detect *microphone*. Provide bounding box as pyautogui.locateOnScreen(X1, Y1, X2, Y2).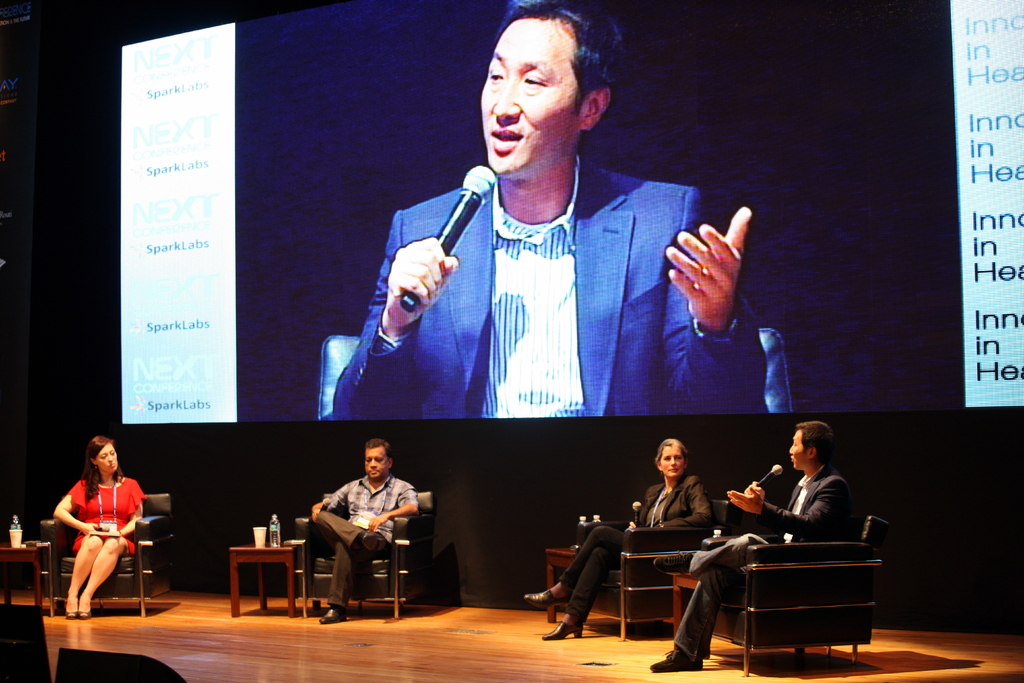
pyautogui.locateOnScreen(632, 502, 644, 526).
